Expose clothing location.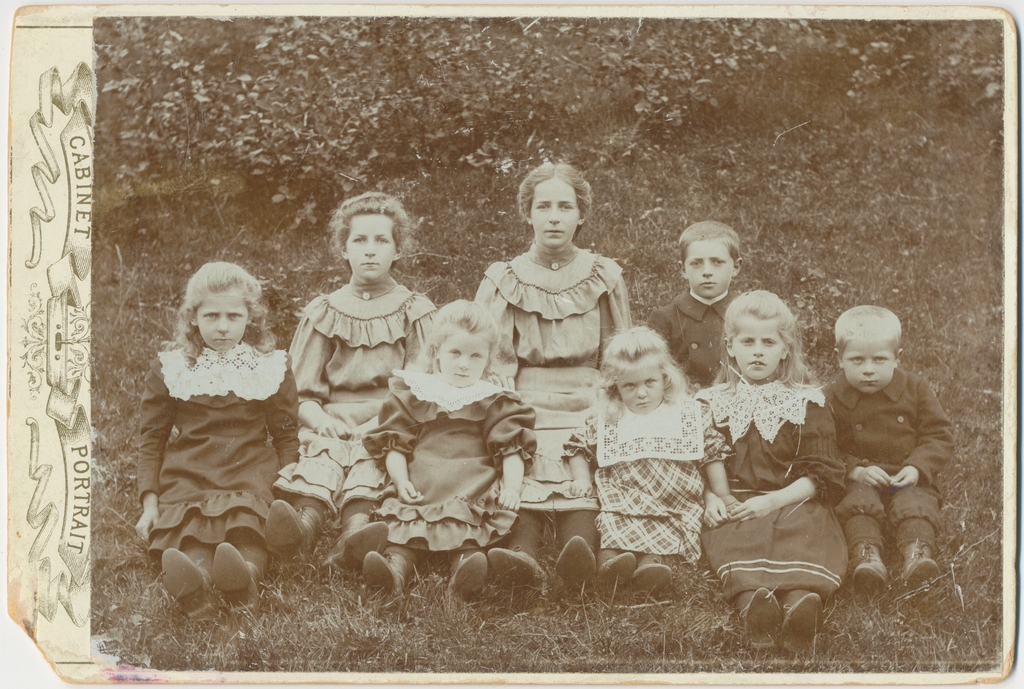
Exposed at l=470, t=250, r=631, b=521.
